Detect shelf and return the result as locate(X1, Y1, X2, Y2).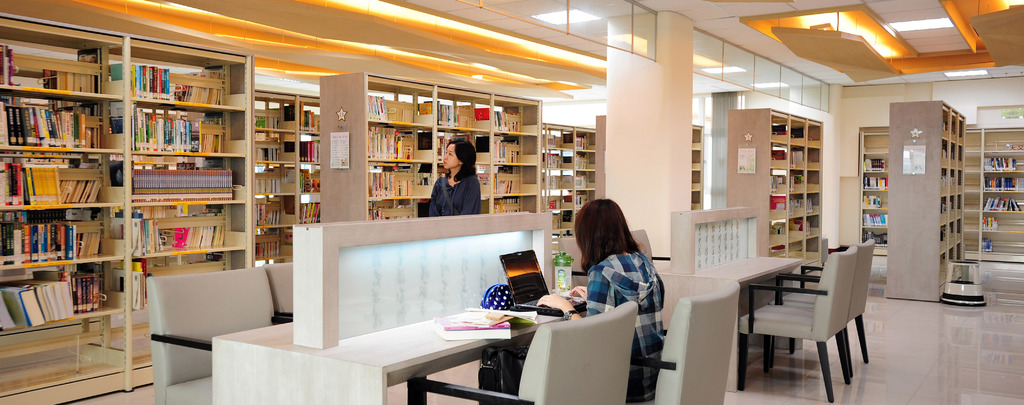
locate(982, 191, 1023, 217).
